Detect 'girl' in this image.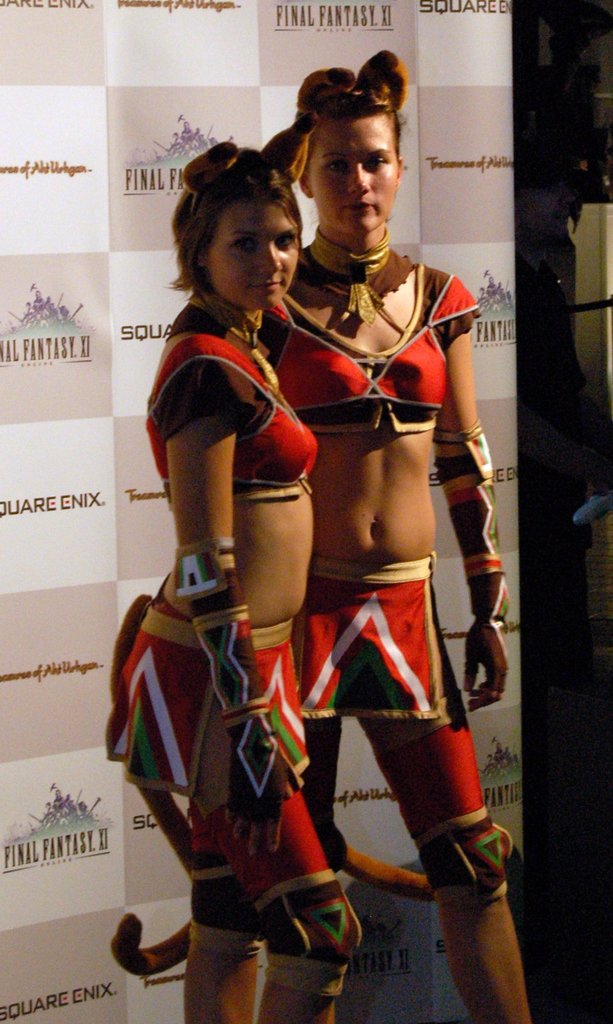
Detection: [left=257, top=54, right=534, bottom=1023].
